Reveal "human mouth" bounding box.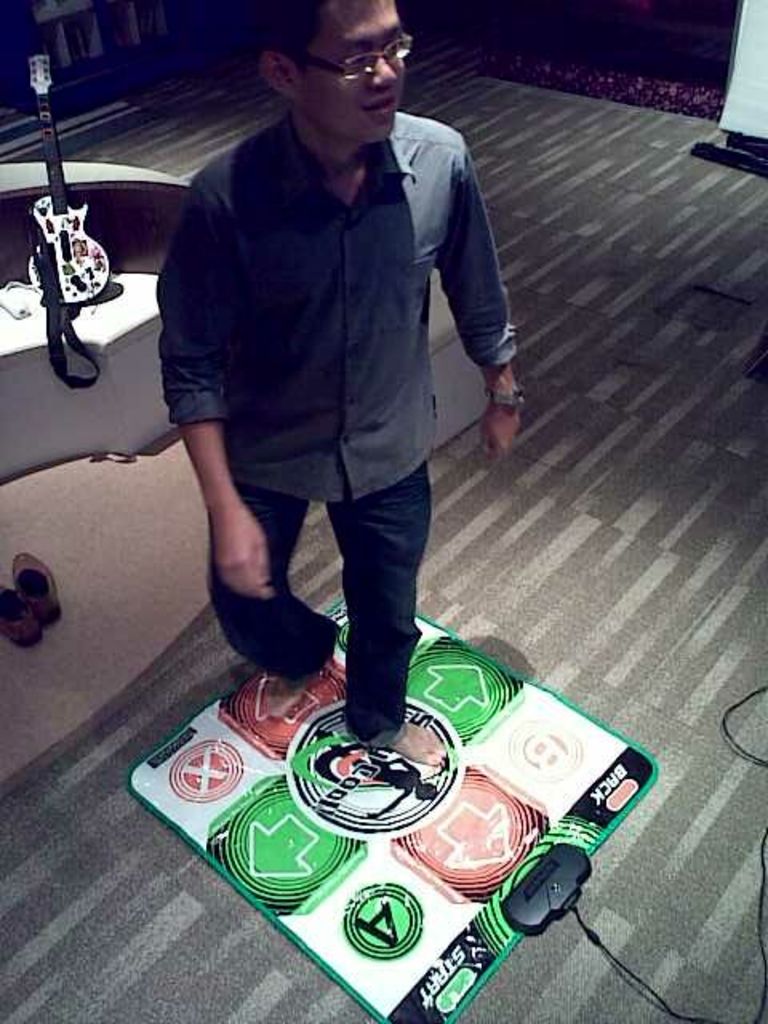
Revealed: (left=363, top=94, right=394, bottom=115).
